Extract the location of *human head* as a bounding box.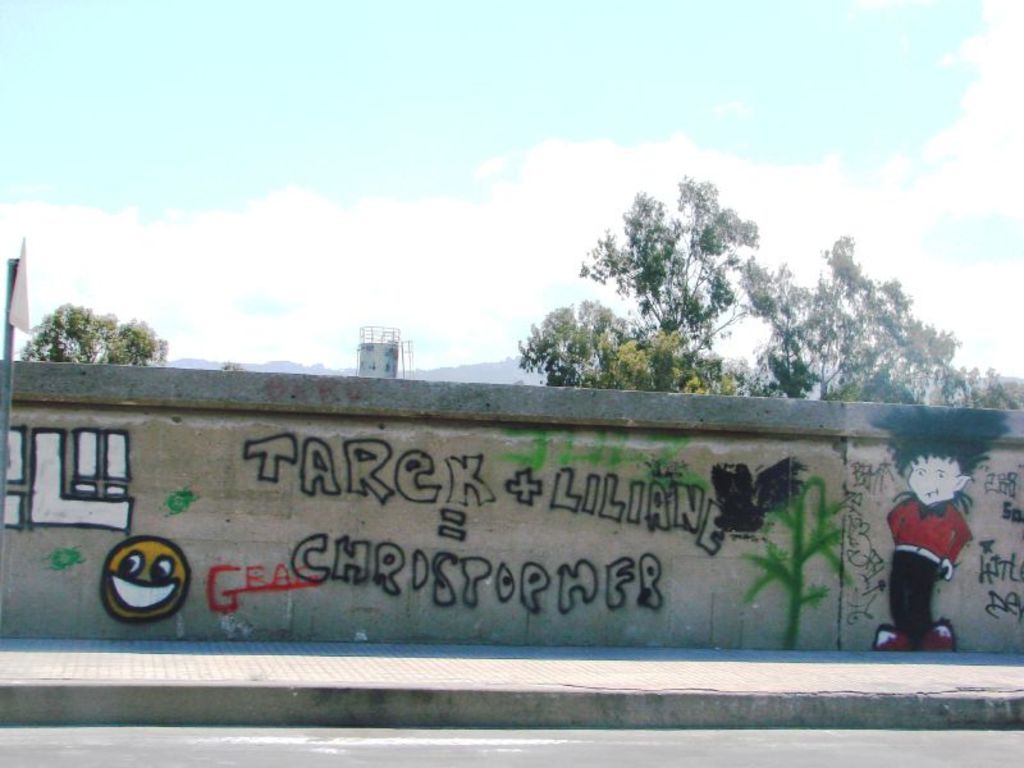
Rect(905, 394, 1011, 507).
